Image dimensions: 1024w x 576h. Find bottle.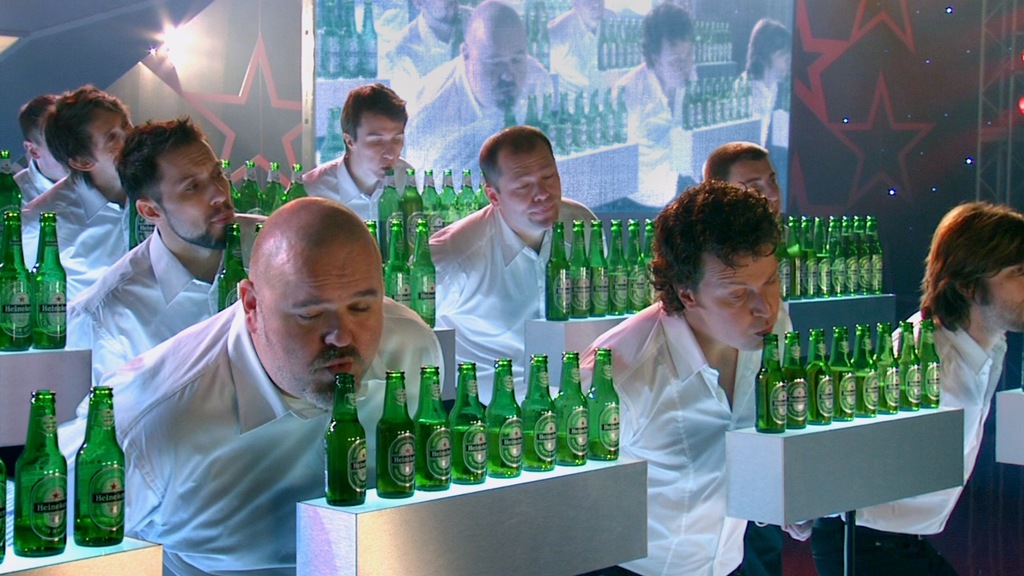
787 223 803 303.
